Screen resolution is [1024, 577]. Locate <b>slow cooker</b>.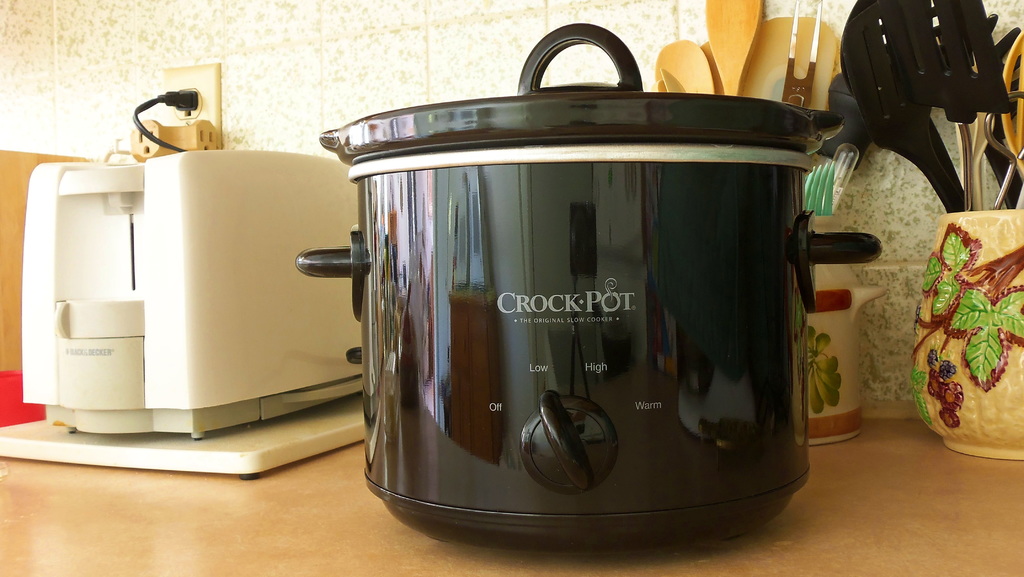
[294,19,884,552].
